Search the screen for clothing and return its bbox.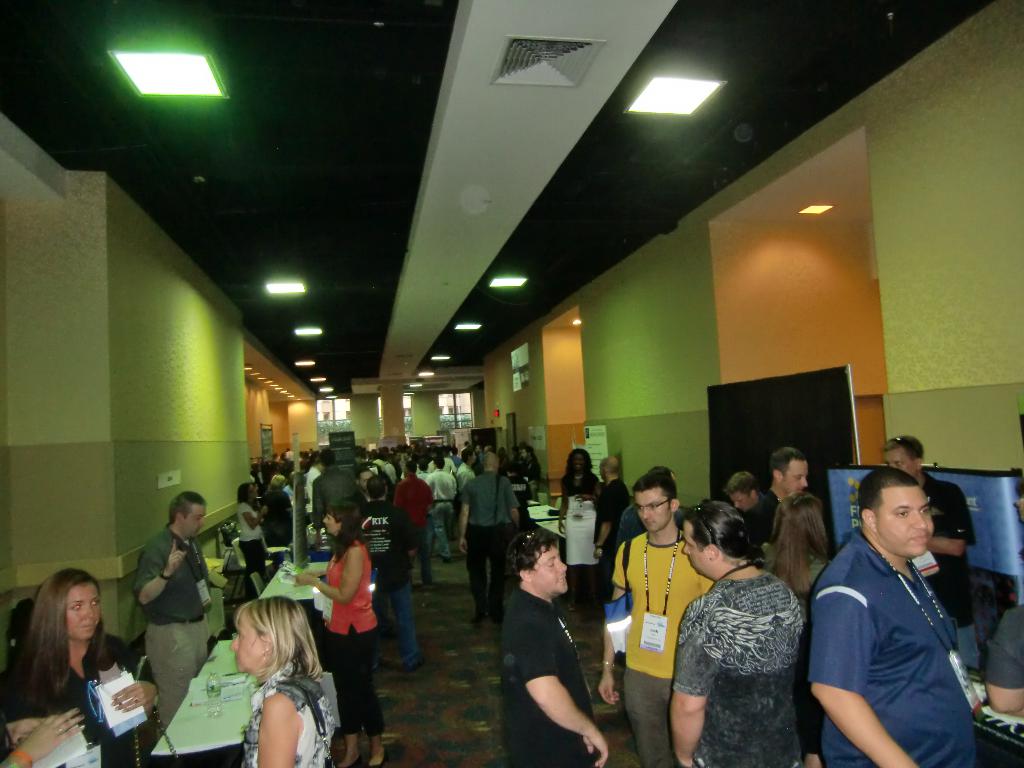
Found: [611,525,704,762].
